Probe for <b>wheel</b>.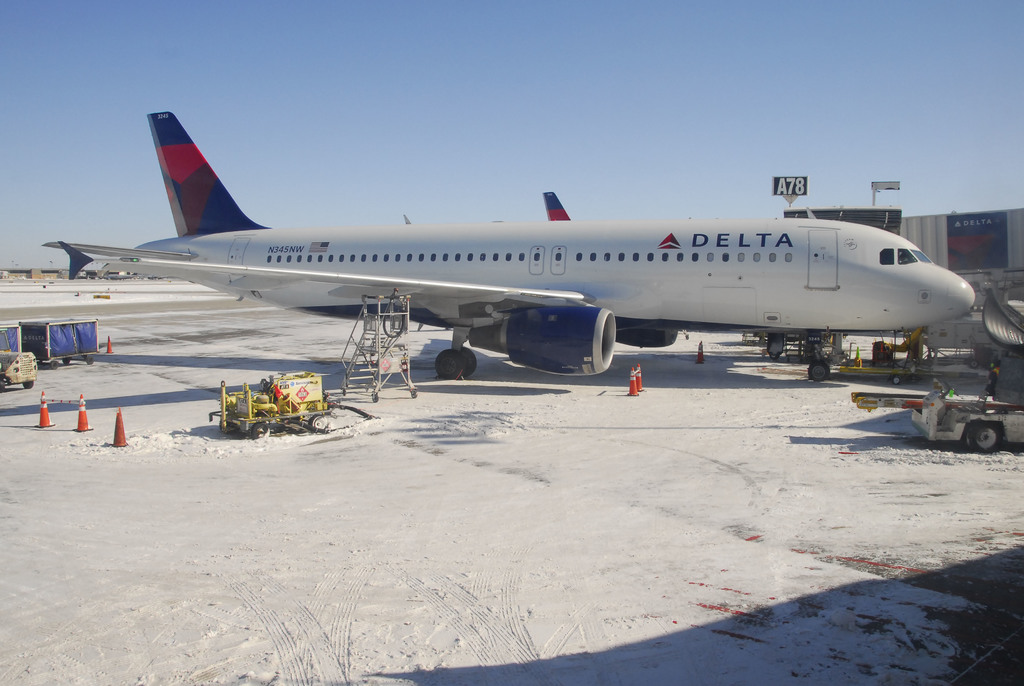
Probe result: (964,423,1003,455).
